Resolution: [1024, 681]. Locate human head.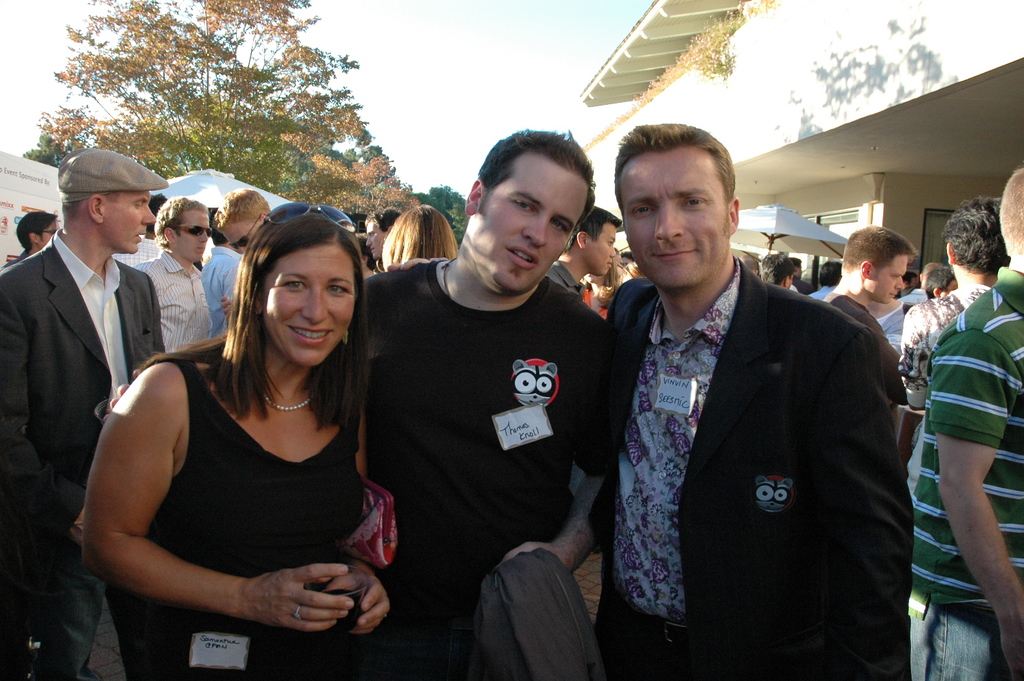
locate(146, 193, 166, 232).
